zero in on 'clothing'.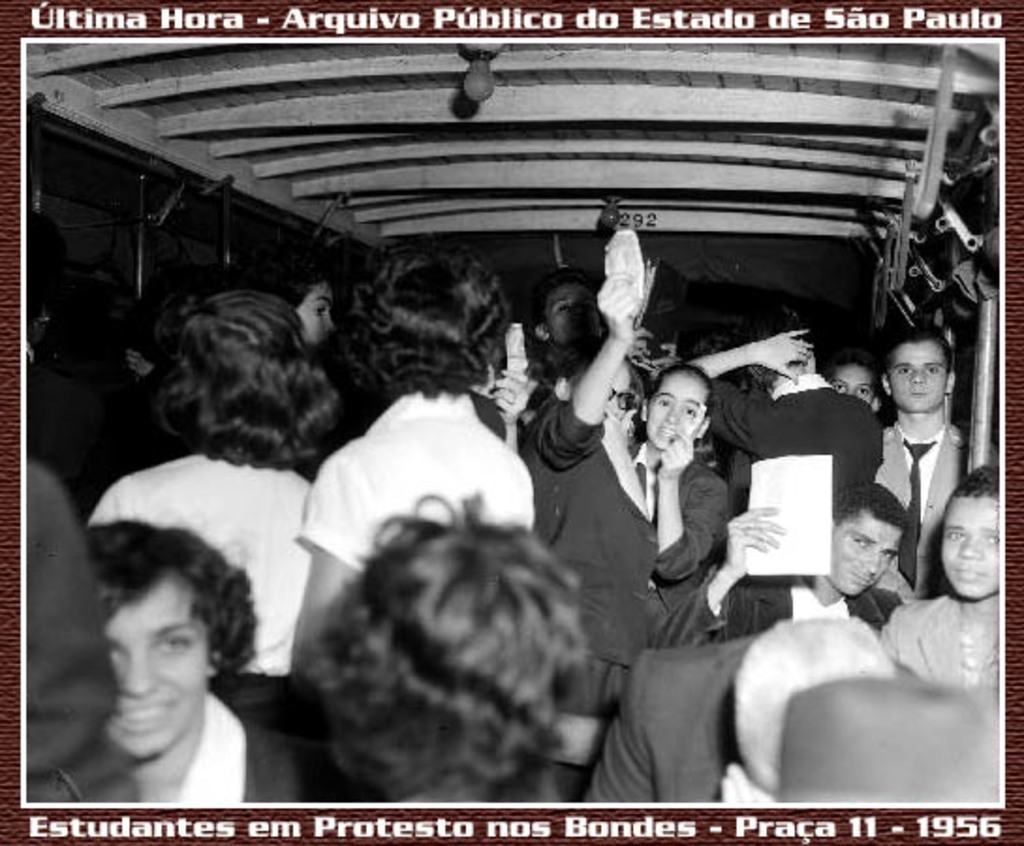
Zeroed in: [x1=712, y1=564, x2=898, y2=645].
